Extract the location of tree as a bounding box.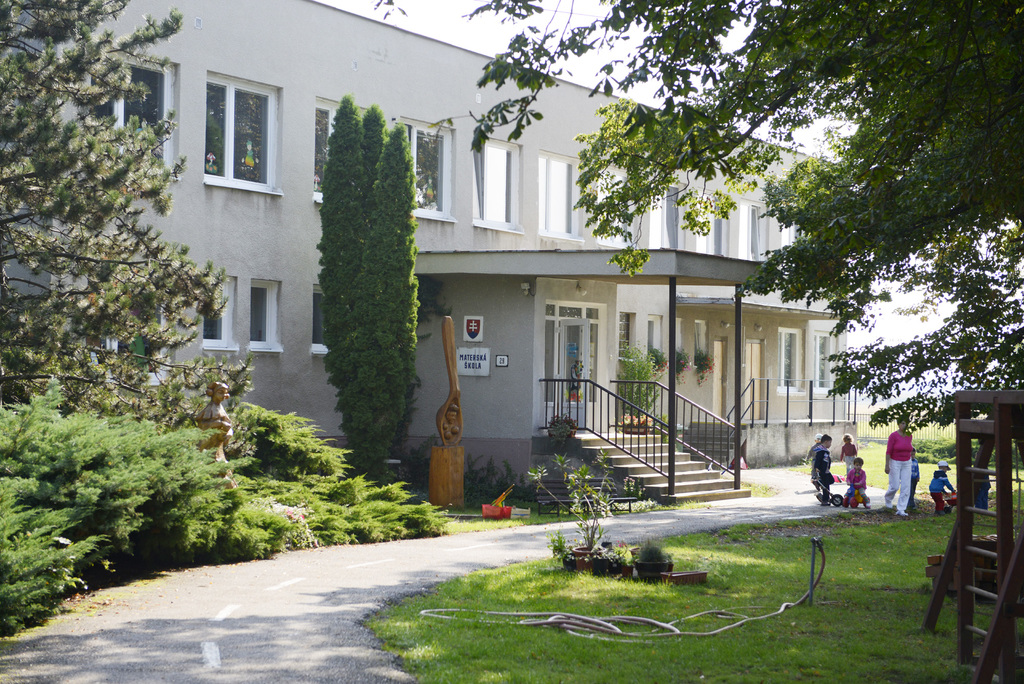
[0, 0, 251, 426].
